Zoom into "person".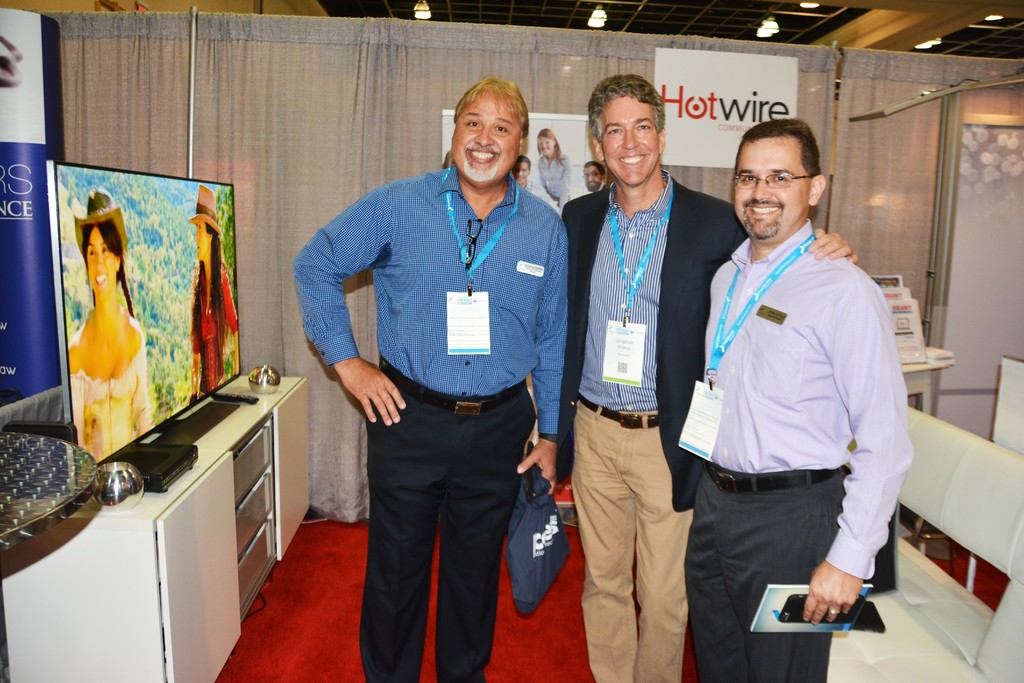
Zoom target: {"left": 513, "top": 156, "right": 545, "bottom": 201}.
